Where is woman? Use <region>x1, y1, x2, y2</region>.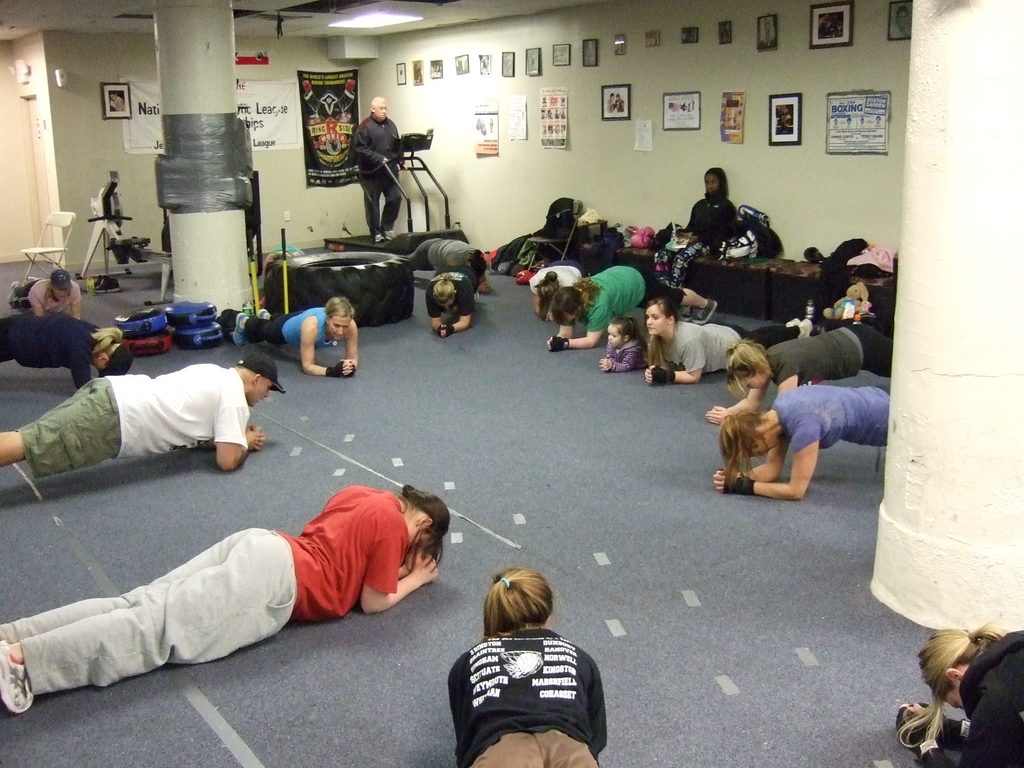
<region>8, 268, 83, 323</region>.
